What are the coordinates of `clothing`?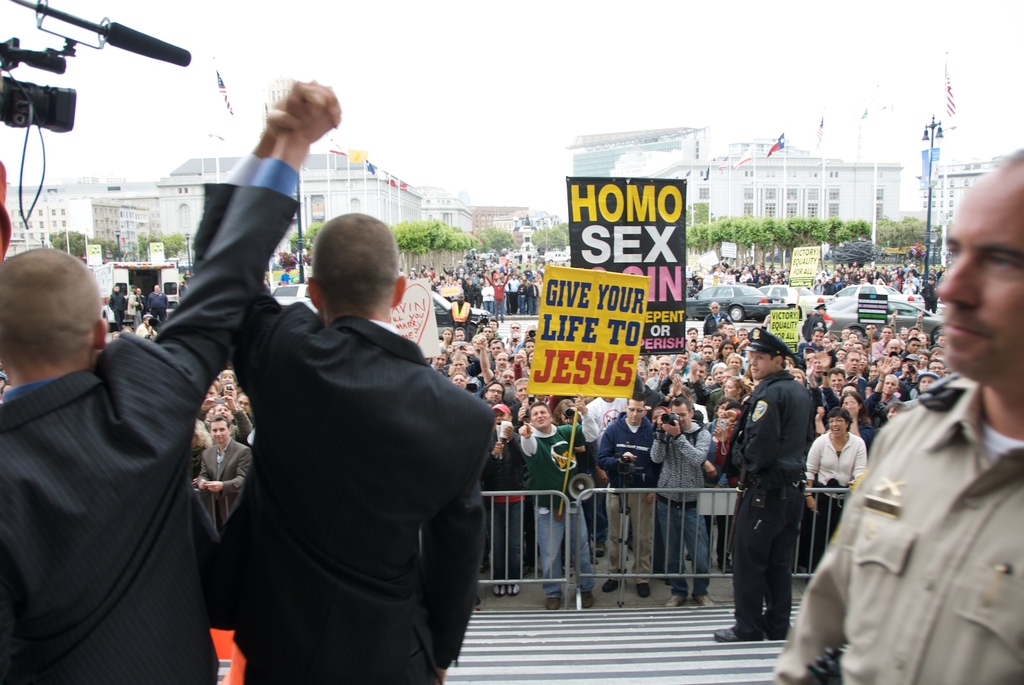
(left=479, top=286, right=492, bottom=311).
